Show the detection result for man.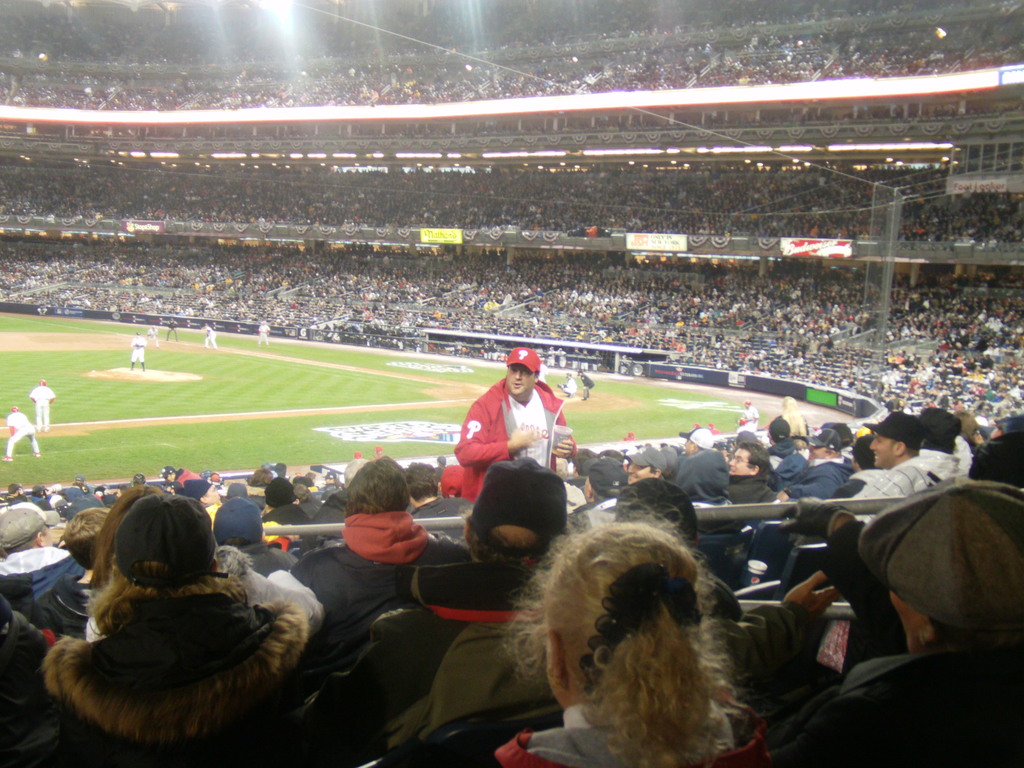
254, 319, 269, 344.
